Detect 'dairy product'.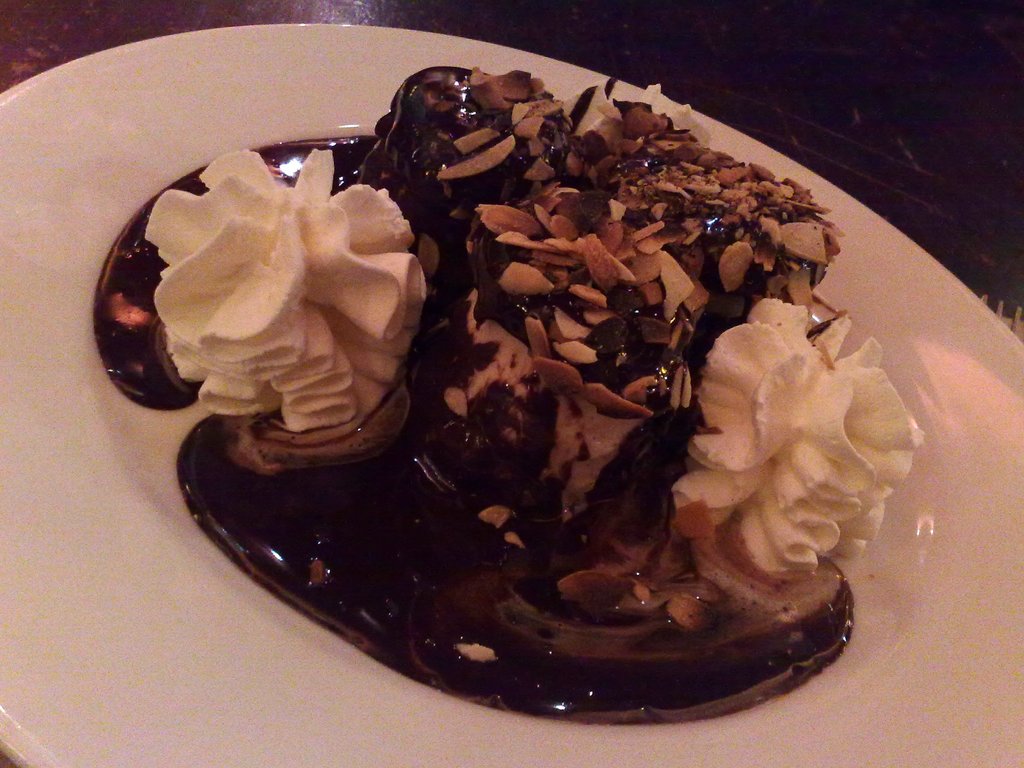
Detected at 123/168/446/441.
